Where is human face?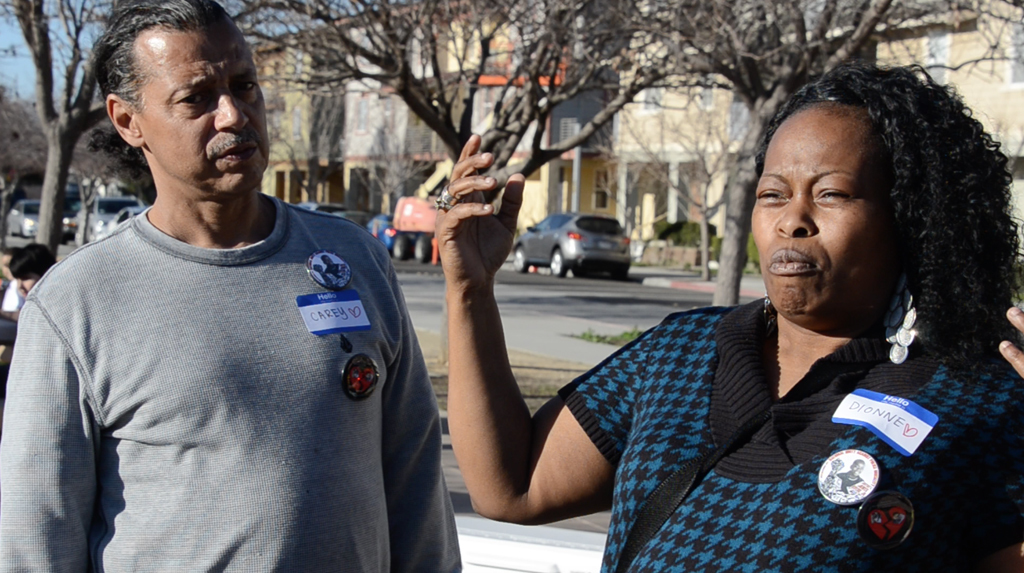
box(758, 100, 891, 319).
